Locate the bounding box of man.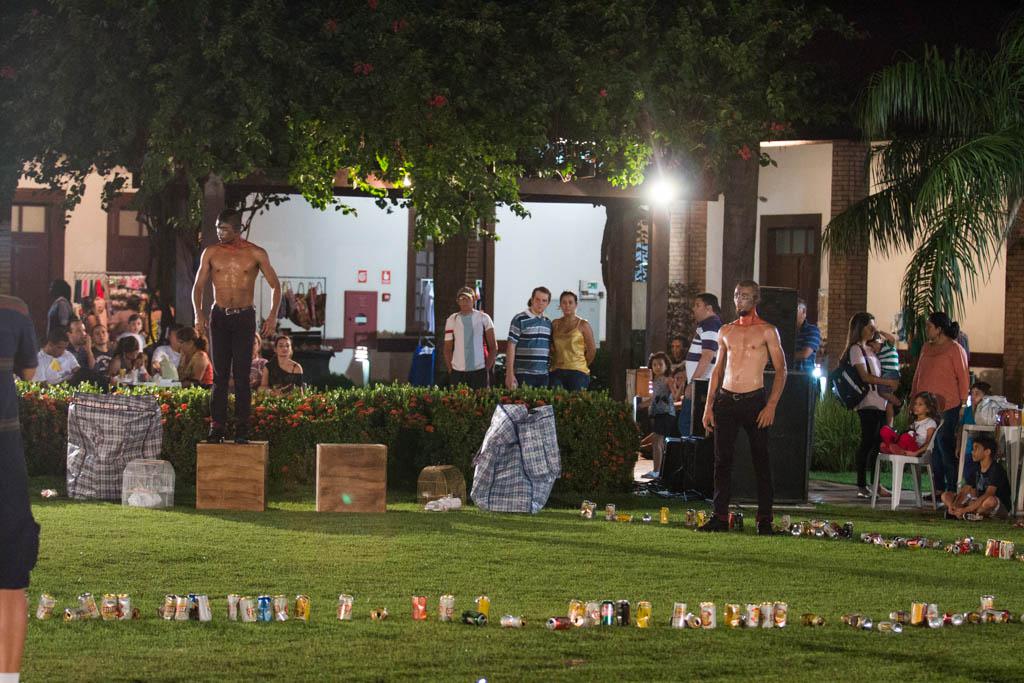
Bounding box: (94,323,114,355).
